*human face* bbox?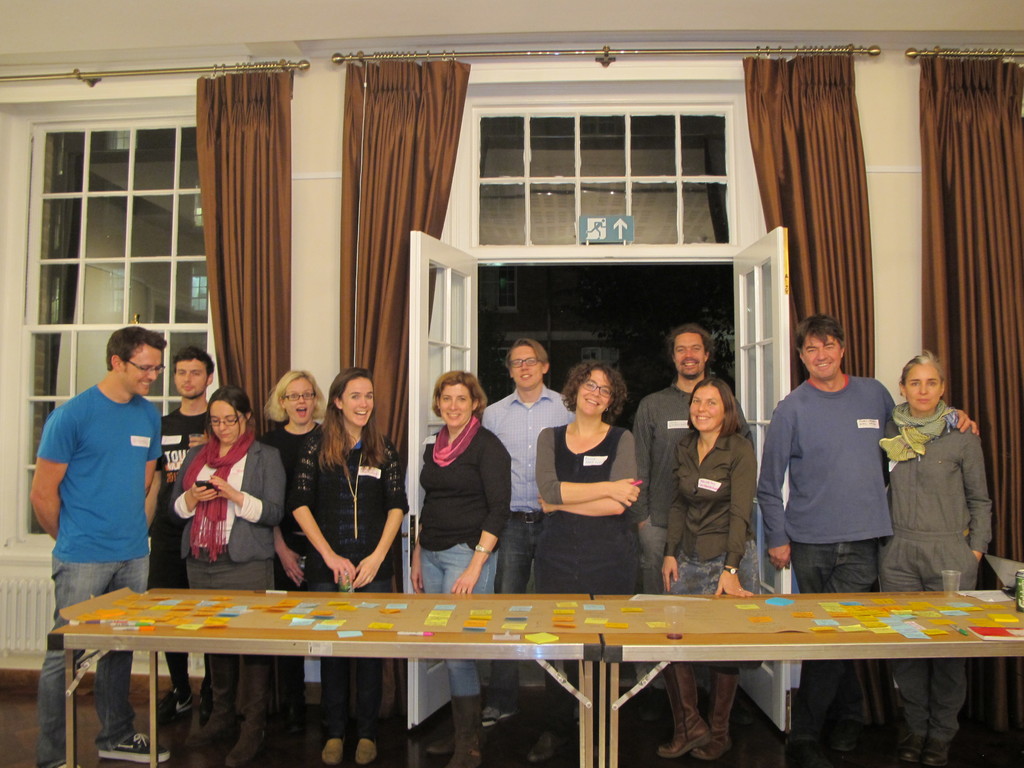
bbox(673, 332, 707, 374)
